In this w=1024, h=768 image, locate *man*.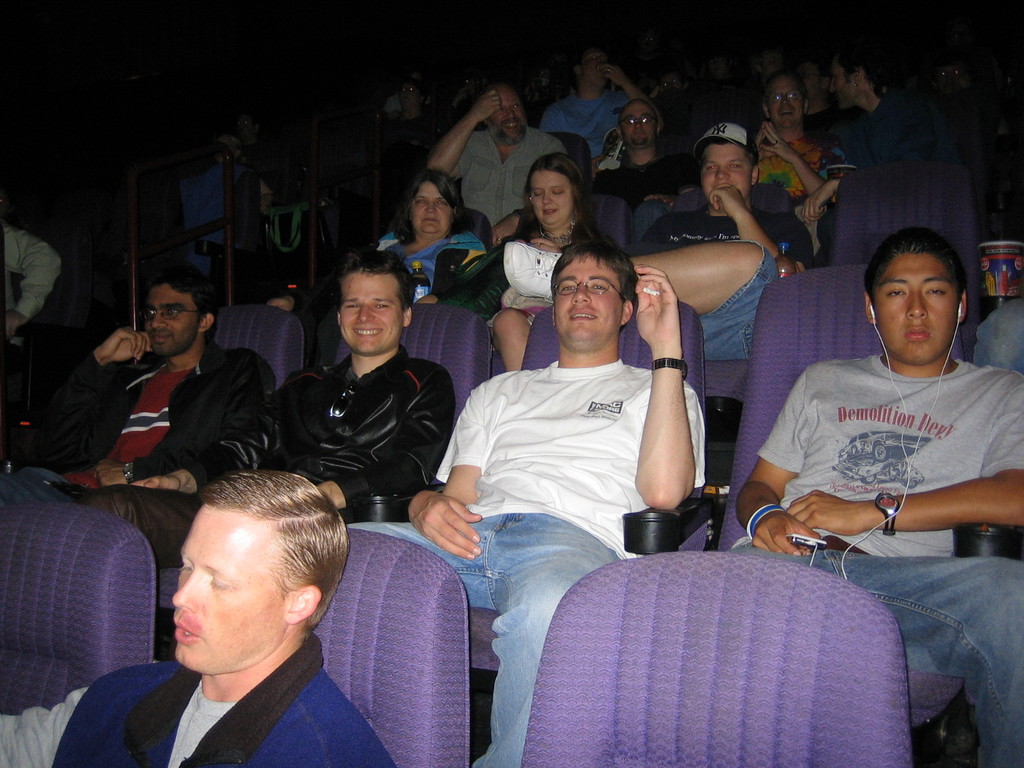
Bounding box: 426/81/566/230.
